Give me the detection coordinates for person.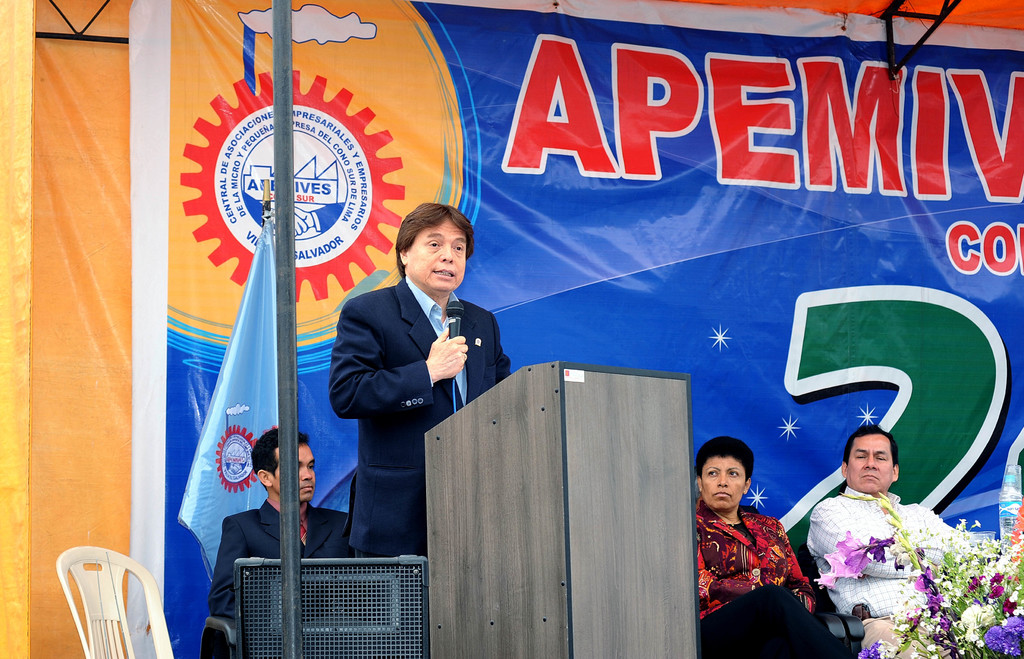
l=208, t=432, r=351, b=630.
